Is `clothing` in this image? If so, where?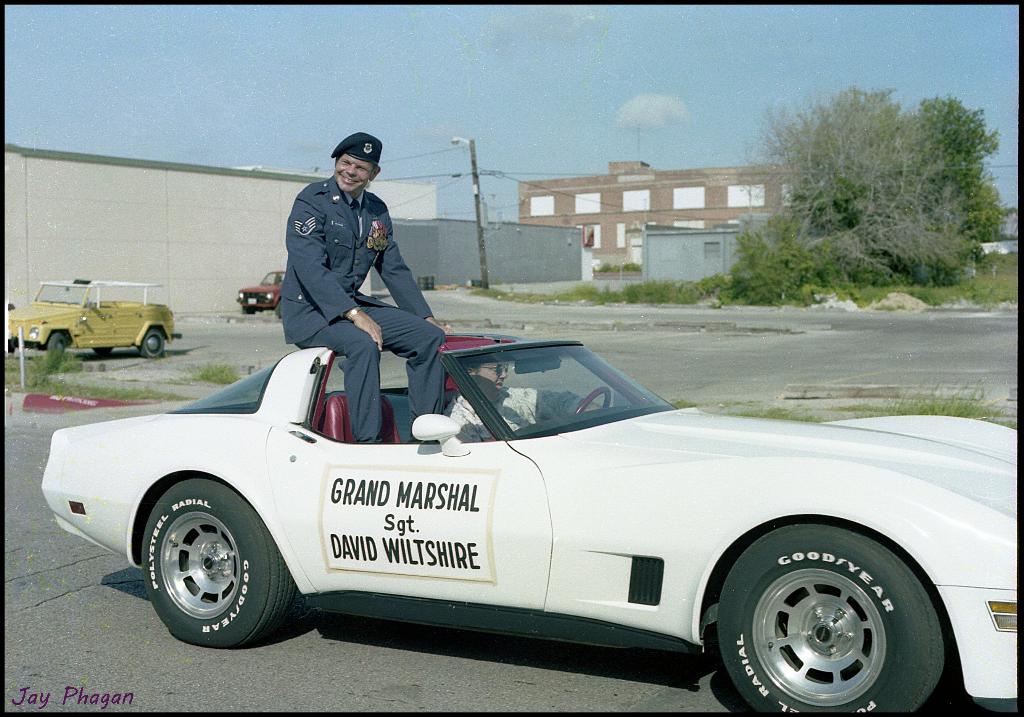
Yes, at x1=277 y1=172 x2=444 y2=441.
